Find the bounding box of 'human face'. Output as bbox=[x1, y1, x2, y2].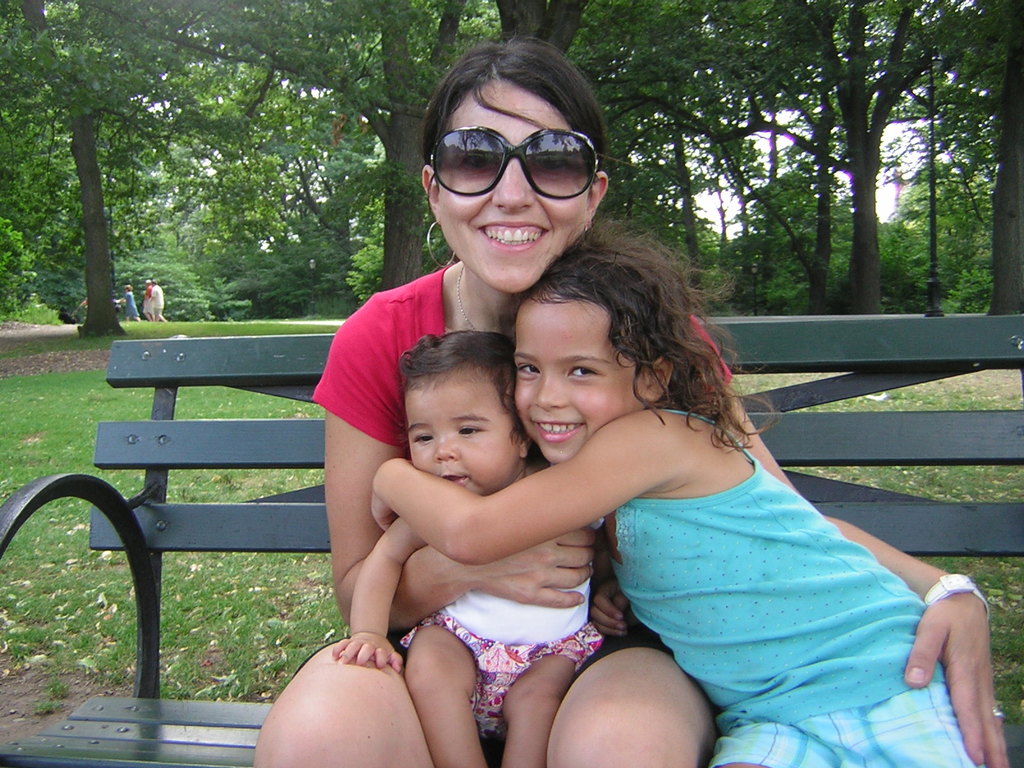
bbox=[514, 298, 644, 460].
